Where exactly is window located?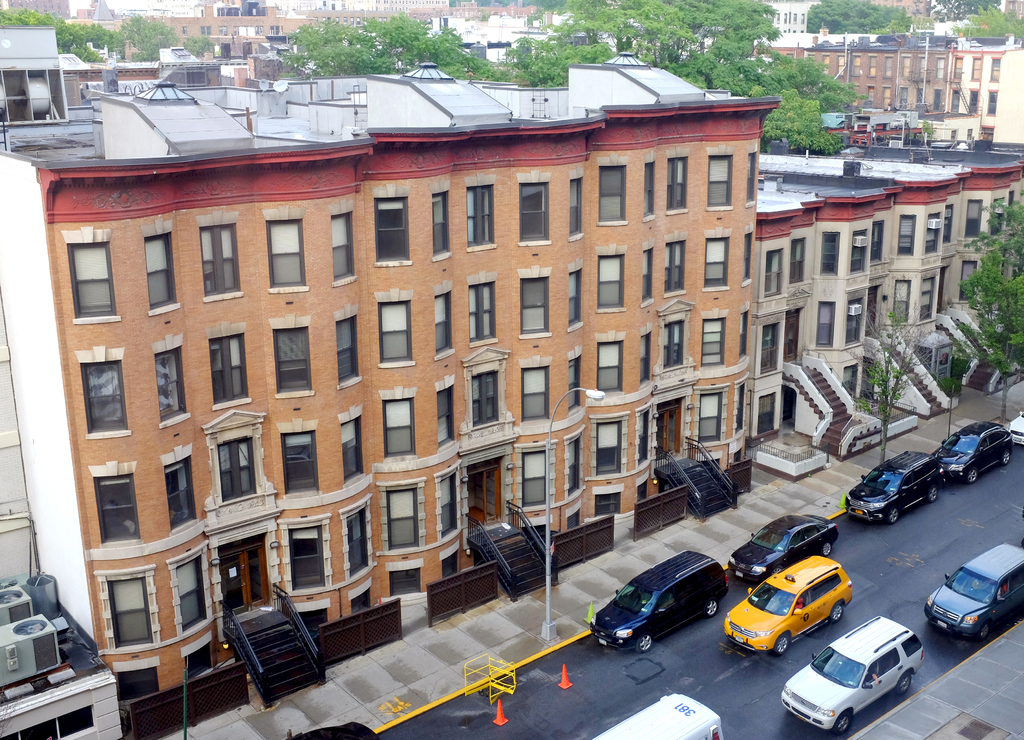
Its bounding box is [x1=813, y1=298, x2=833, y2=347].
